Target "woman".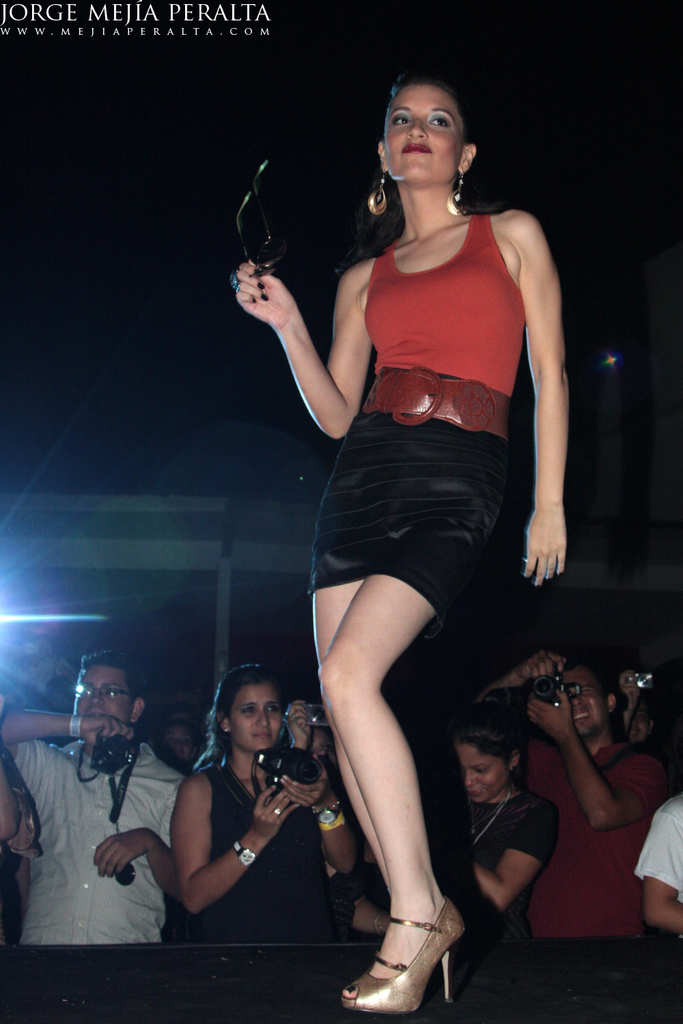
Target region: <region>165, 663, 357, 941</region>.
